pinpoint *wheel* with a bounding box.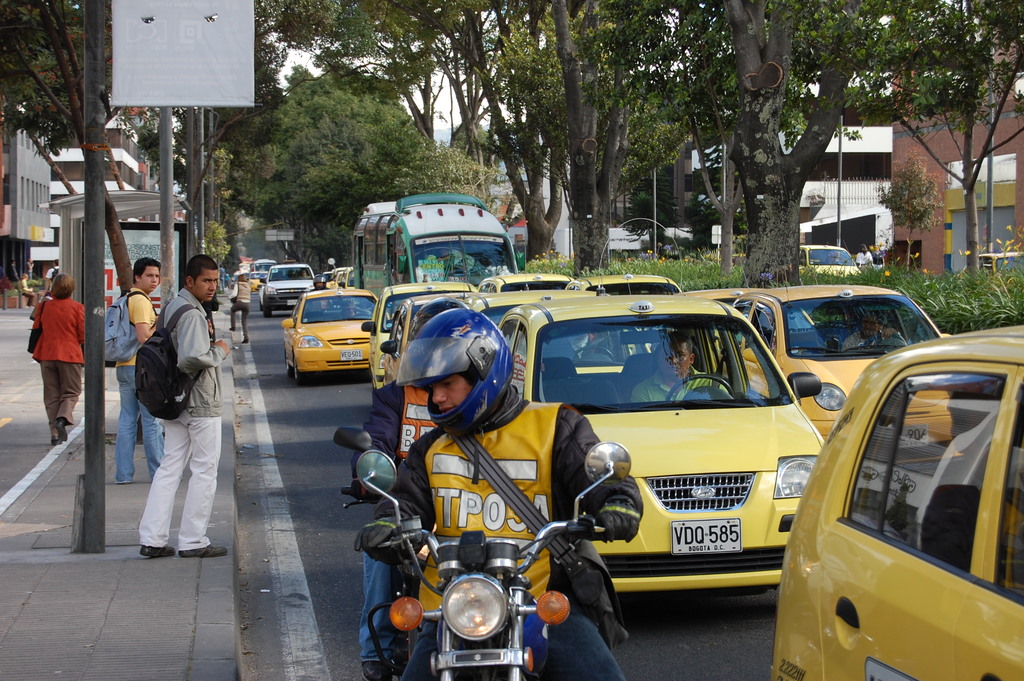
866, 334, 903, 345.
